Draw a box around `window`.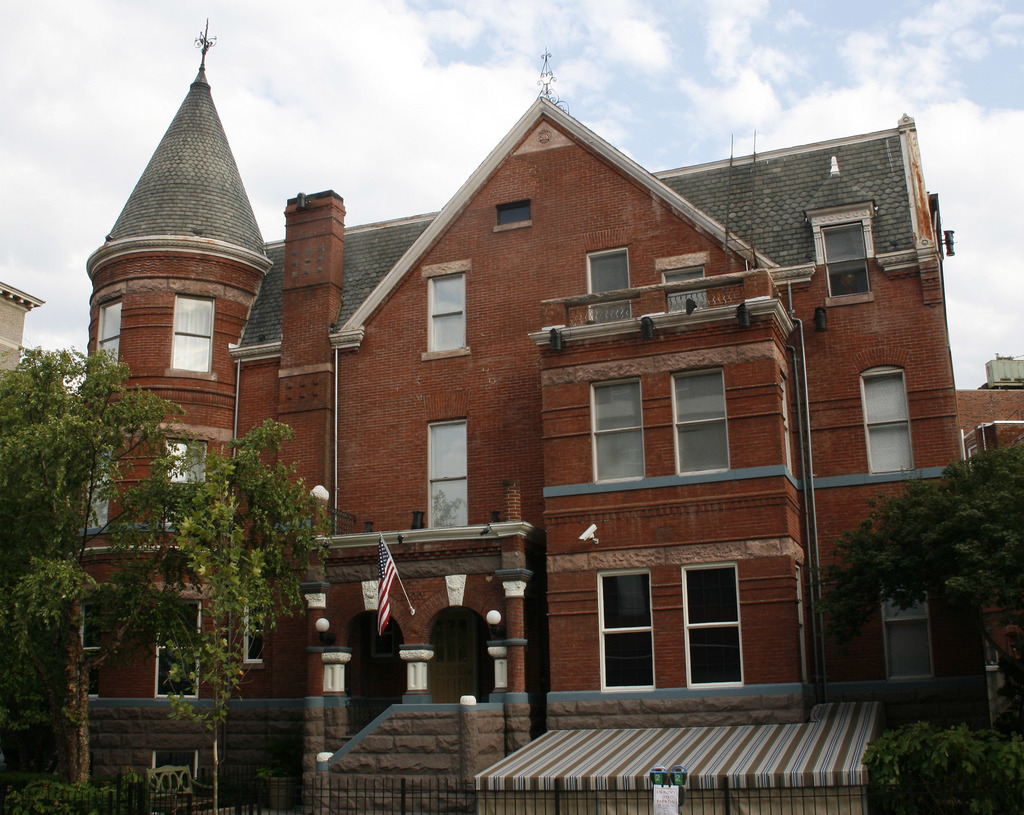
crop(94, 296, 124, 370).
